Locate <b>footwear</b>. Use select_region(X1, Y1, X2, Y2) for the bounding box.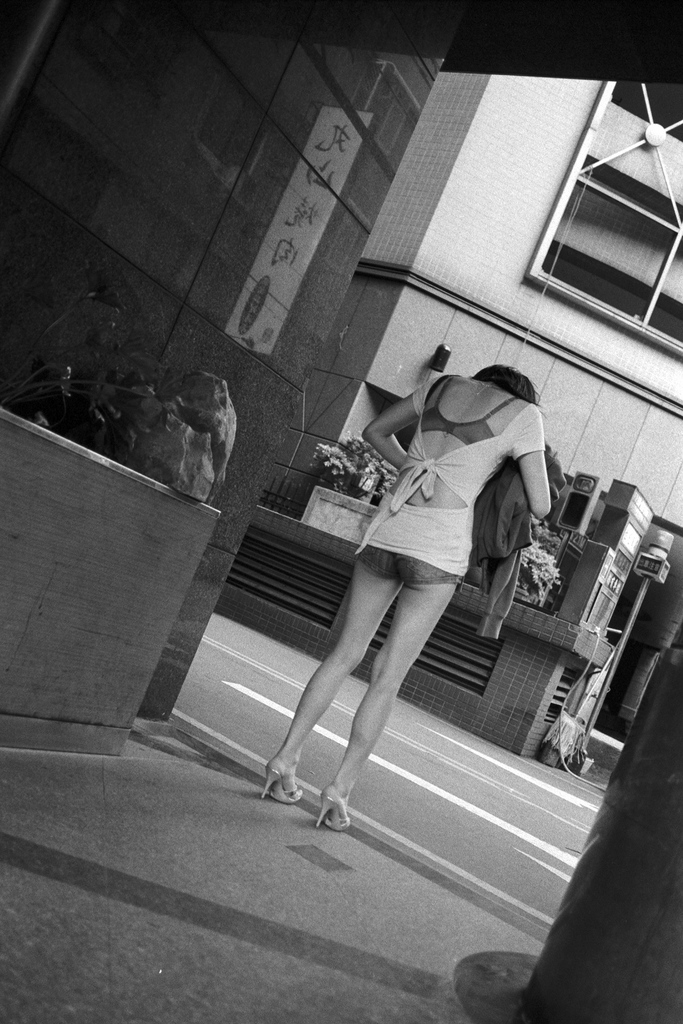
select_region(258, 760, 306, 811).
